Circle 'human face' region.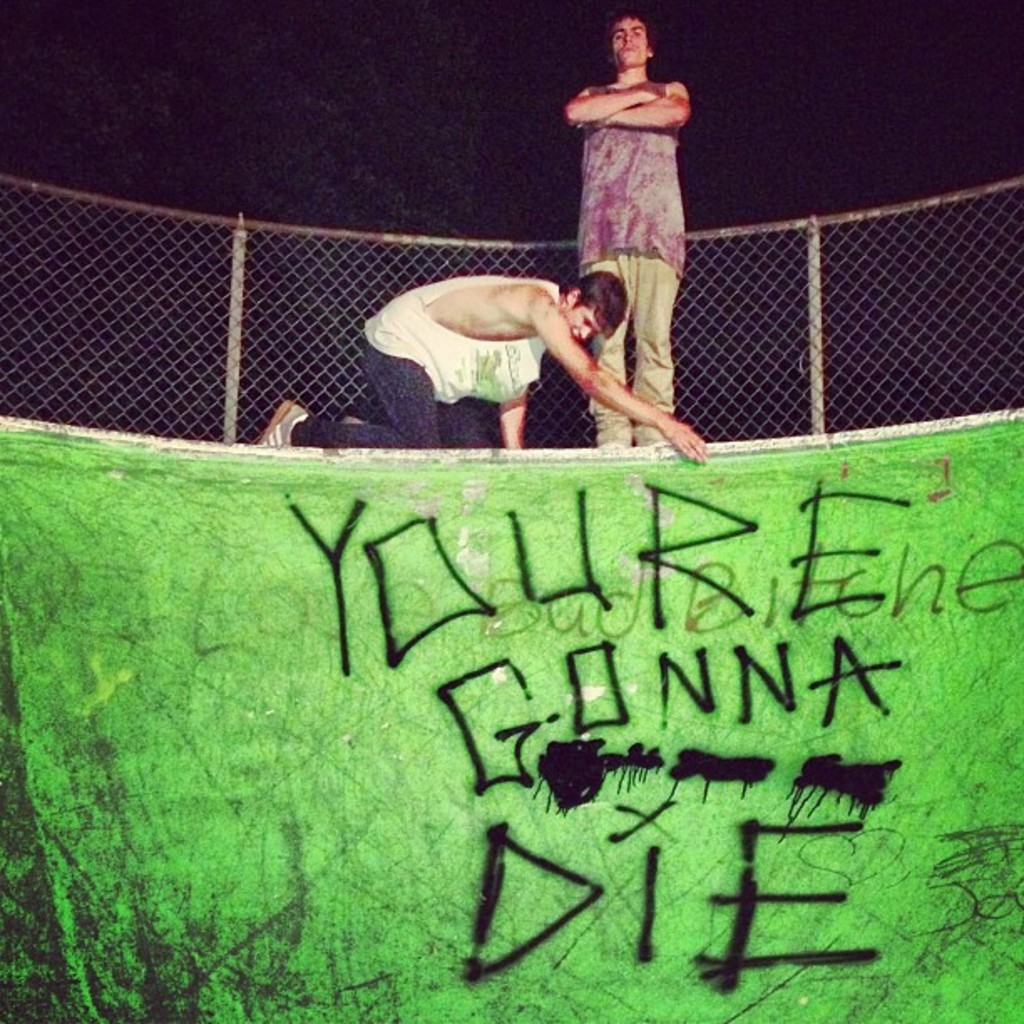
Region: Rect(609, 15, 649, 64).
